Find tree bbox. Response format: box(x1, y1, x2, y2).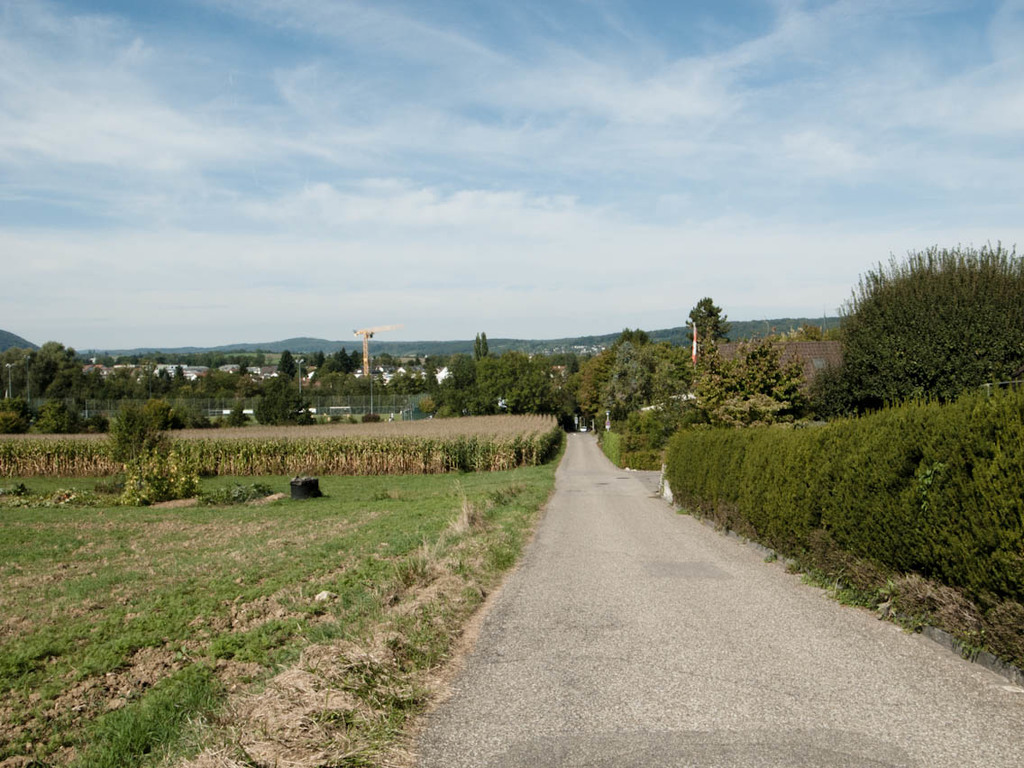
box(781, 325, 832, 341).
